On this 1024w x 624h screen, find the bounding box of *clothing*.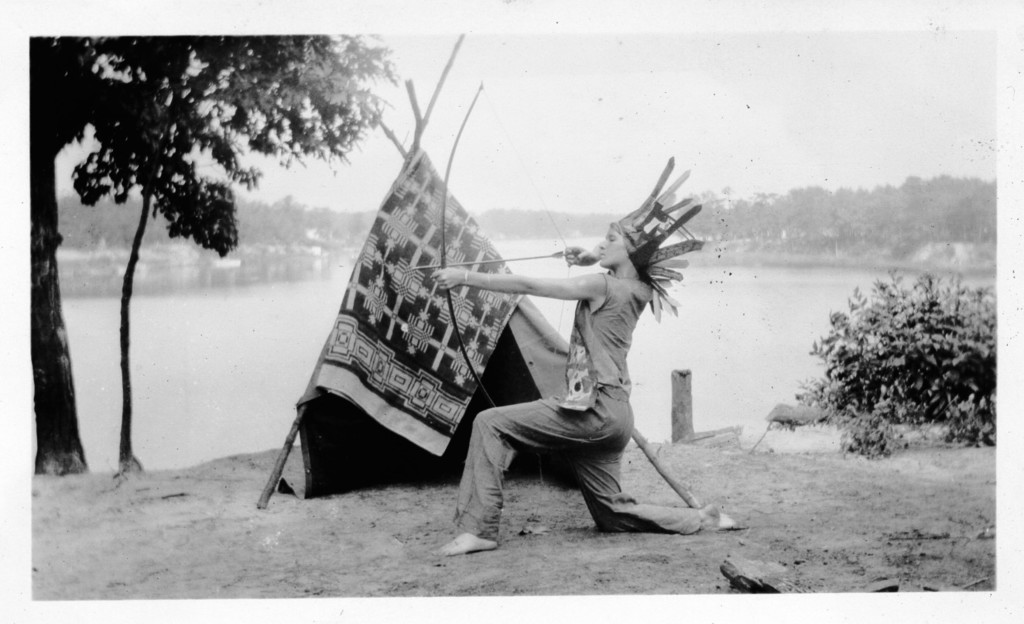
Bounding box: box(554, 273, 634, 410).
